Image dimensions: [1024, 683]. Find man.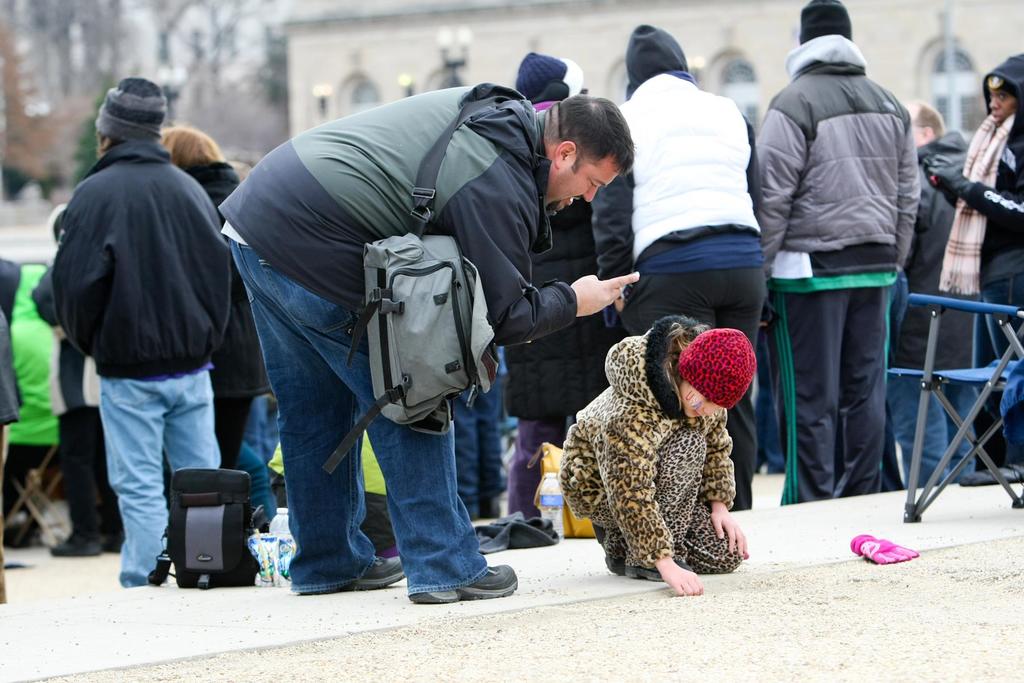
{"x1": 26, "y1": 201, "x2": 128, "y2": 554}.
